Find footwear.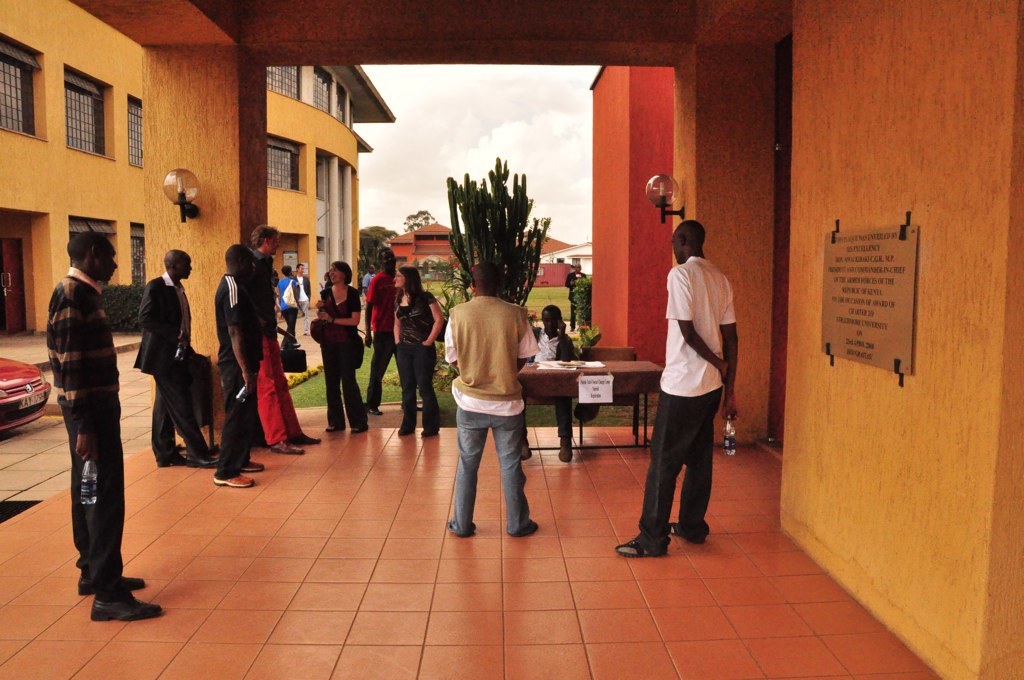
293 429 324 445.
